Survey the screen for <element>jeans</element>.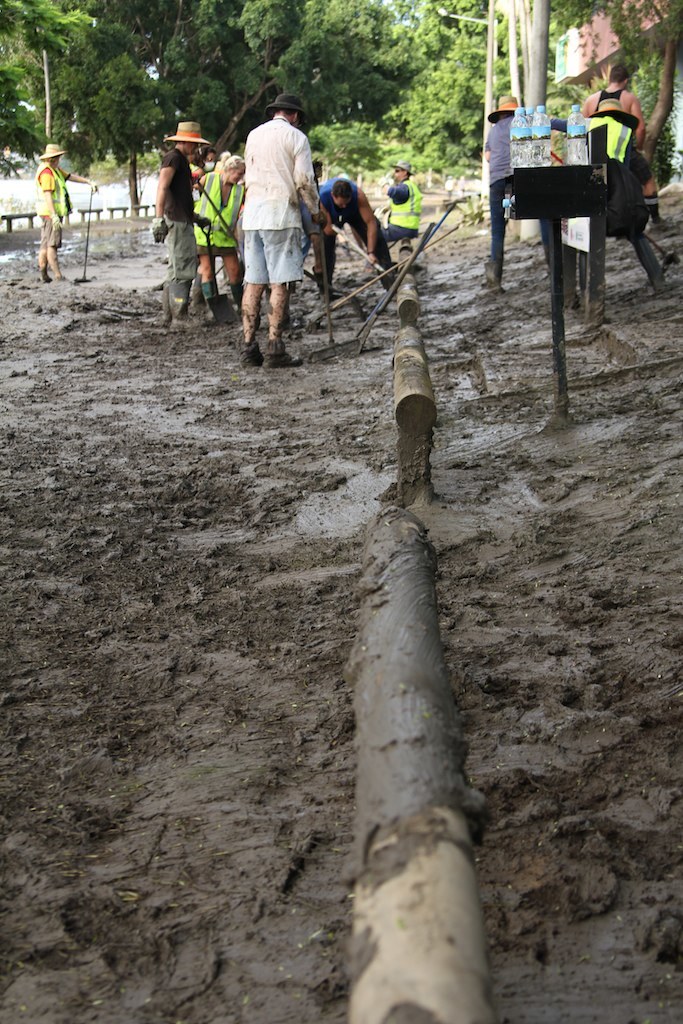
Survey found: x1=244, y1=226, x2=307, y2=289.
